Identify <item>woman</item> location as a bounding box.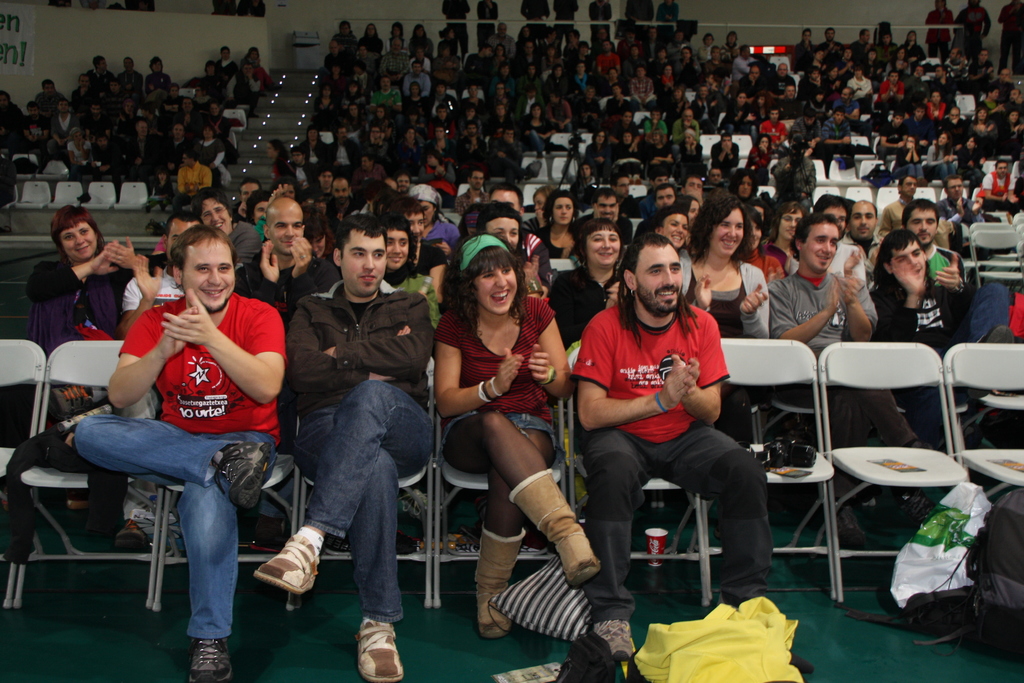
(left=472, top=197, right=551, bottom=295).
